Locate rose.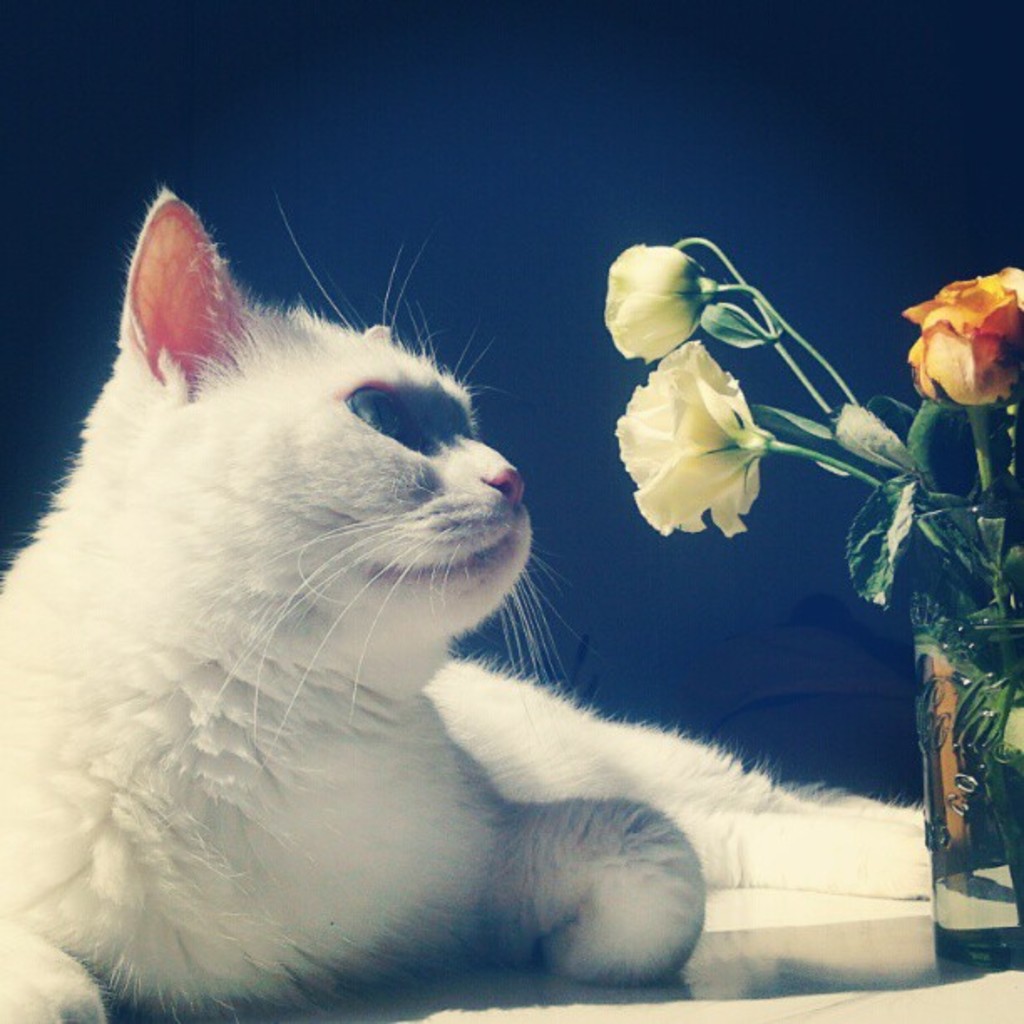
Bounding box: [900, 263, 1022, 408].
